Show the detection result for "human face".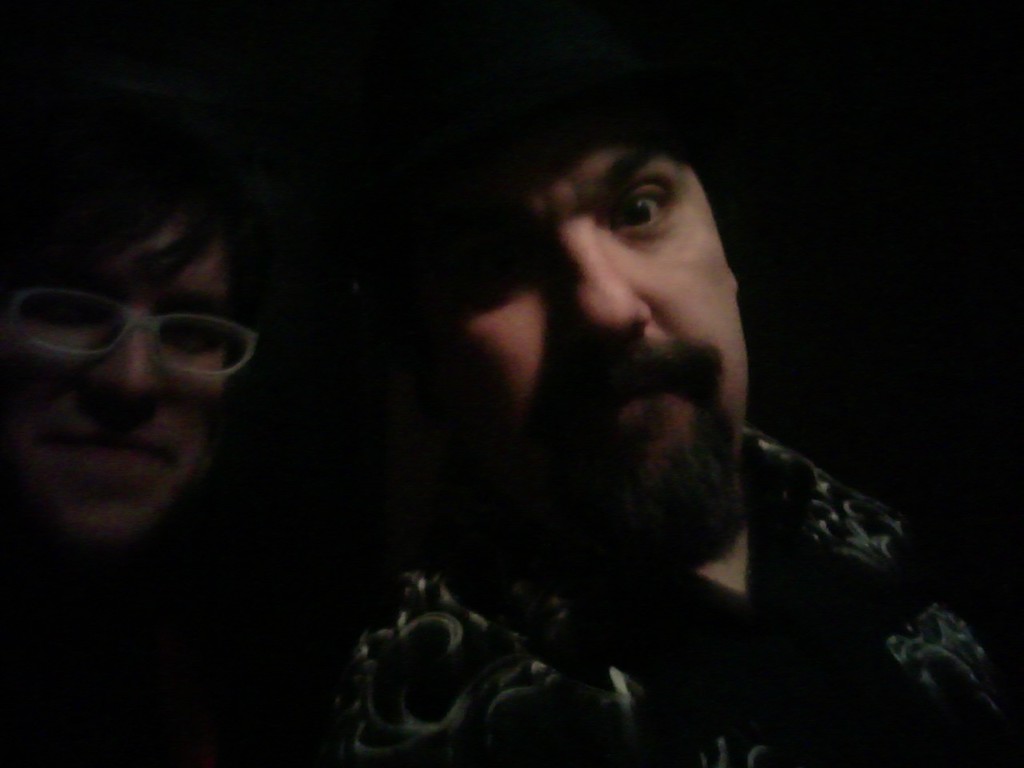
Rect(0, 202, 244, 534).
